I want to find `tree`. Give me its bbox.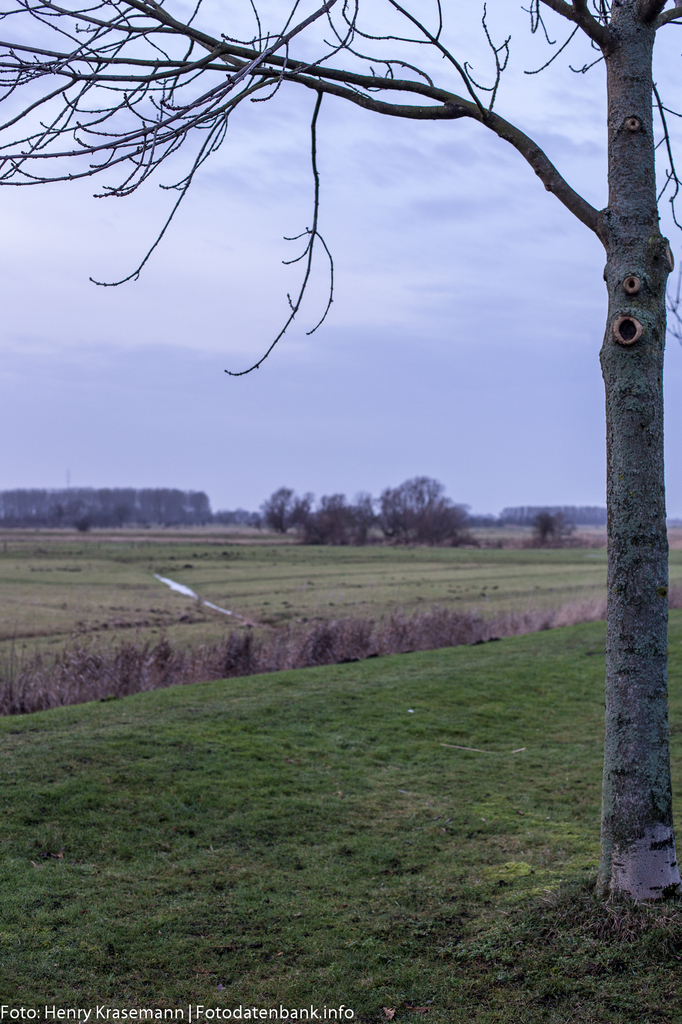
<bbox>368, 464, 473, 537</bbox>.
